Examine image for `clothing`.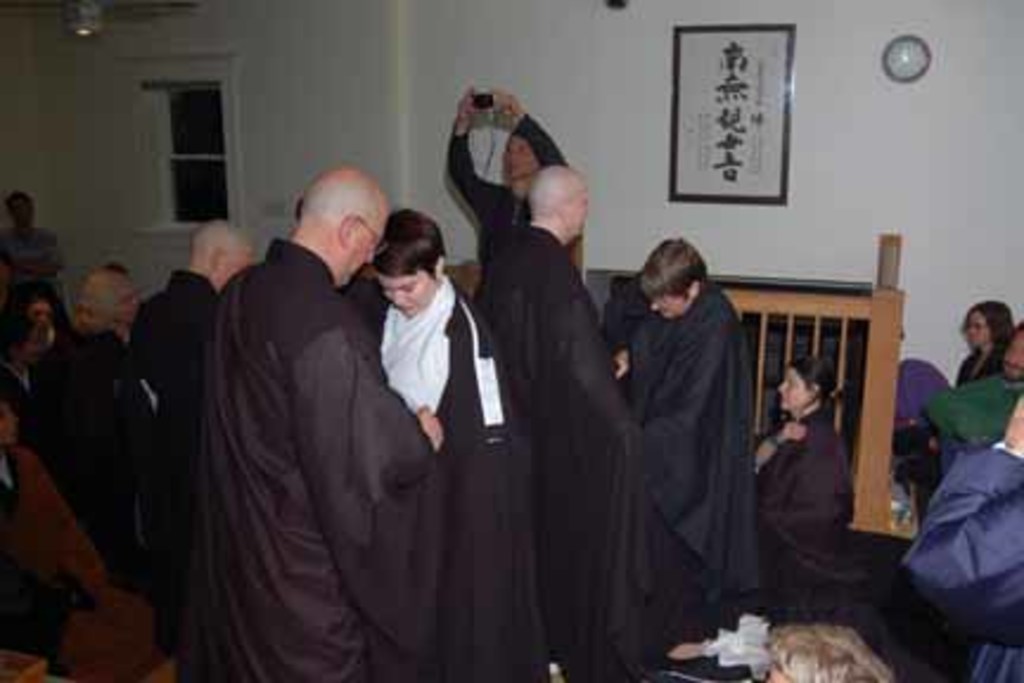
Examination result: (x1=761, y1=403, x2=844, y2=524).
